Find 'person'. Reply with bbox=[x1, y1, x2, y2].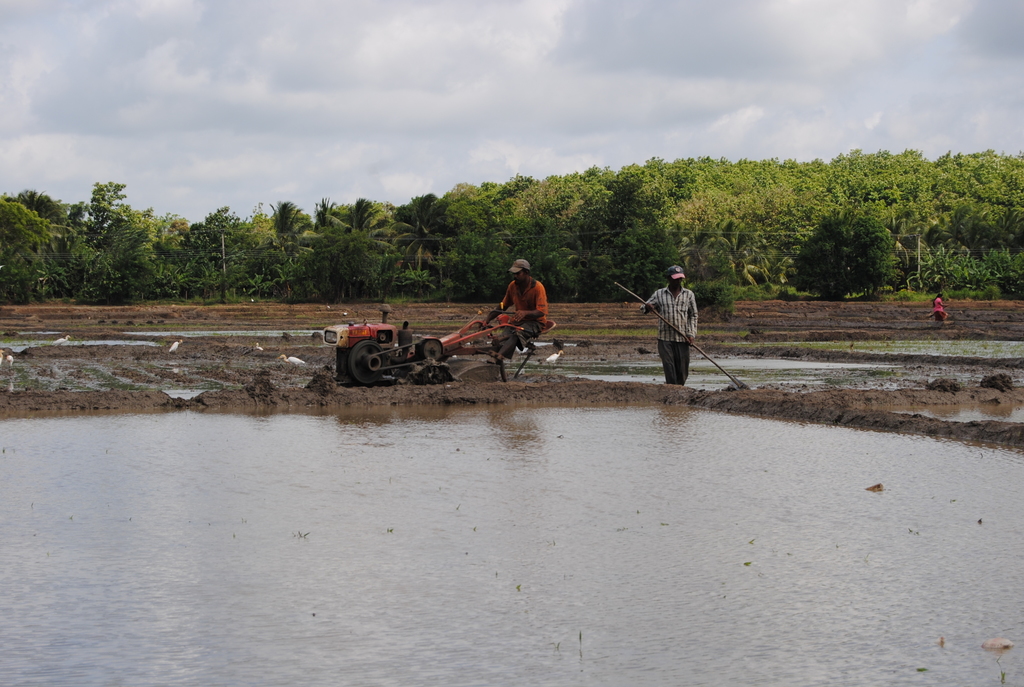
bbox=[482, 259, 549, 365].
